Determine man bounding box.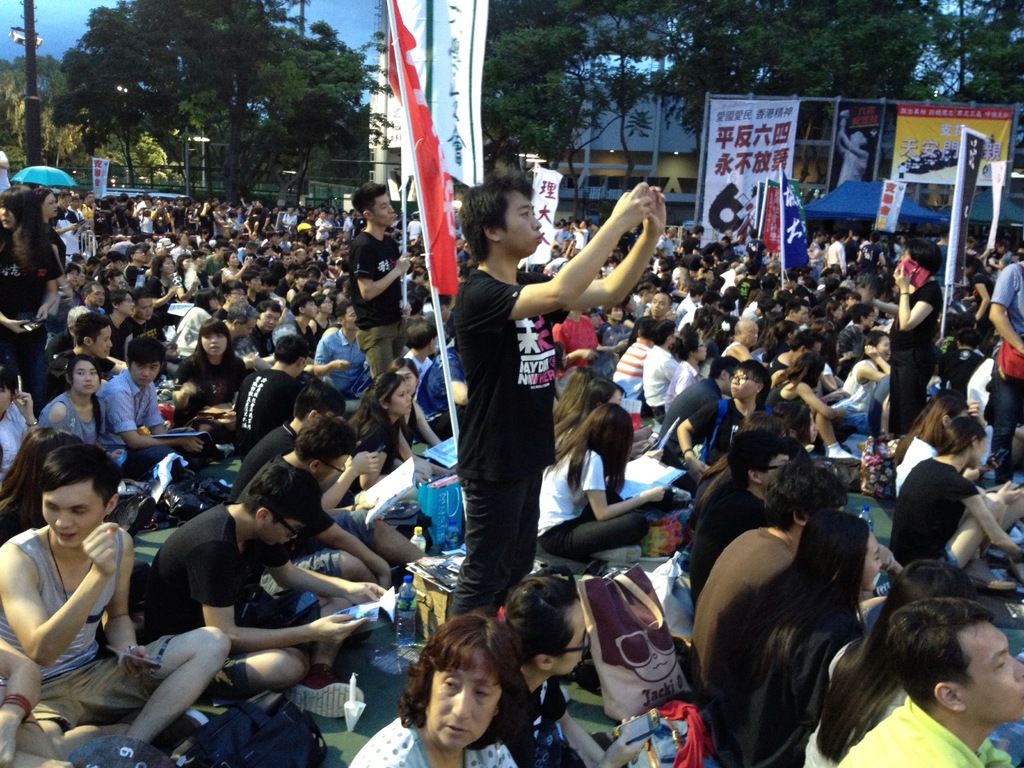
Determined: 426:184:629:621.
